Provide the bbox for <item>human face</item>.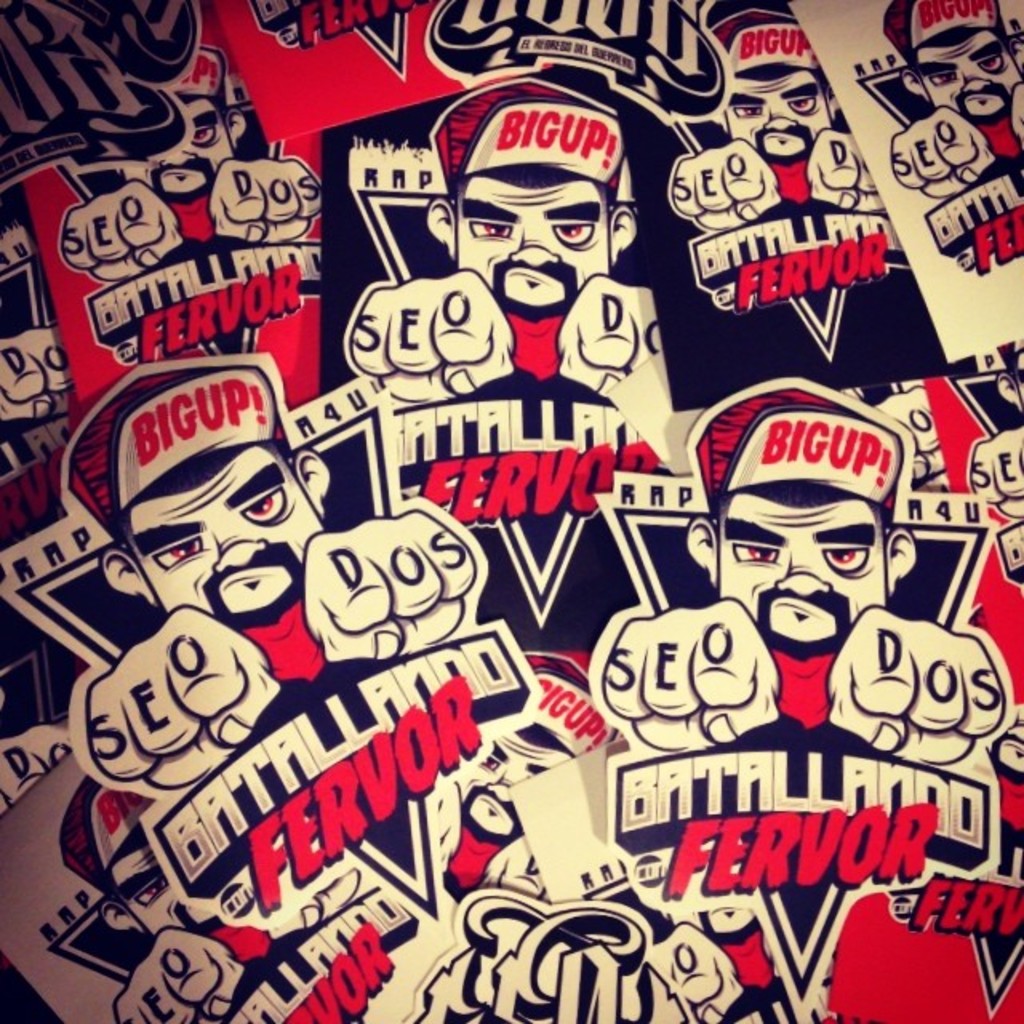
select_region(722, 499, 888, 646).
